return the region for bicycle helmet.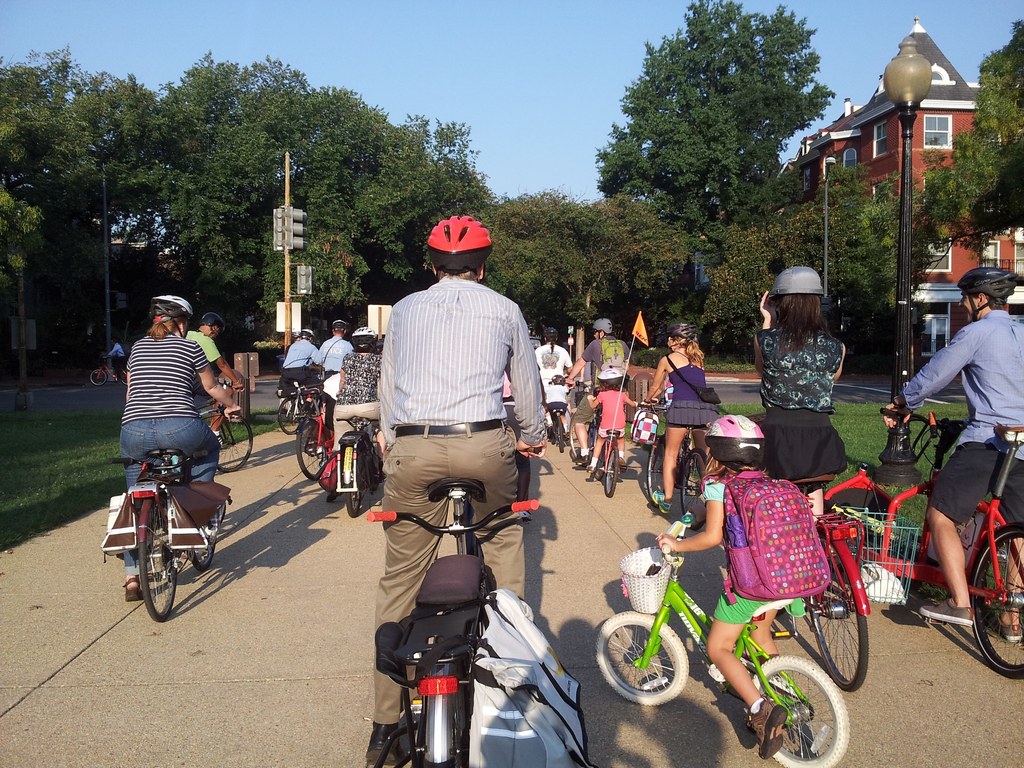
pyautogui.locateOnScreen(765, 265, 826, 298).
